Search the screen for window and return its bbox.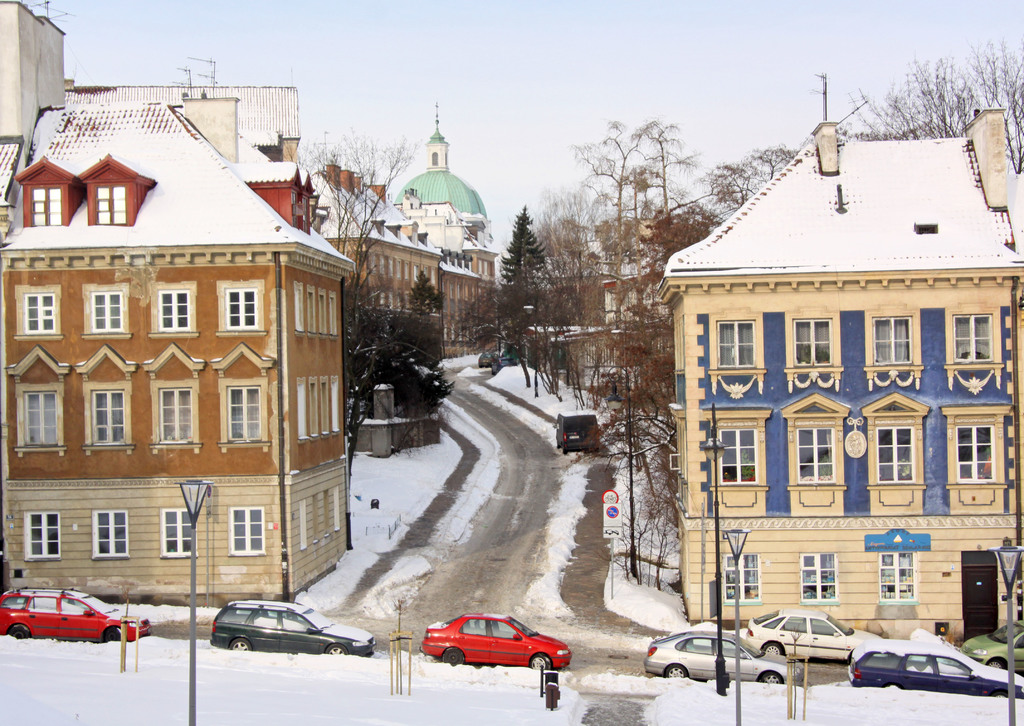
Found: [721, 431, 760, 483].
